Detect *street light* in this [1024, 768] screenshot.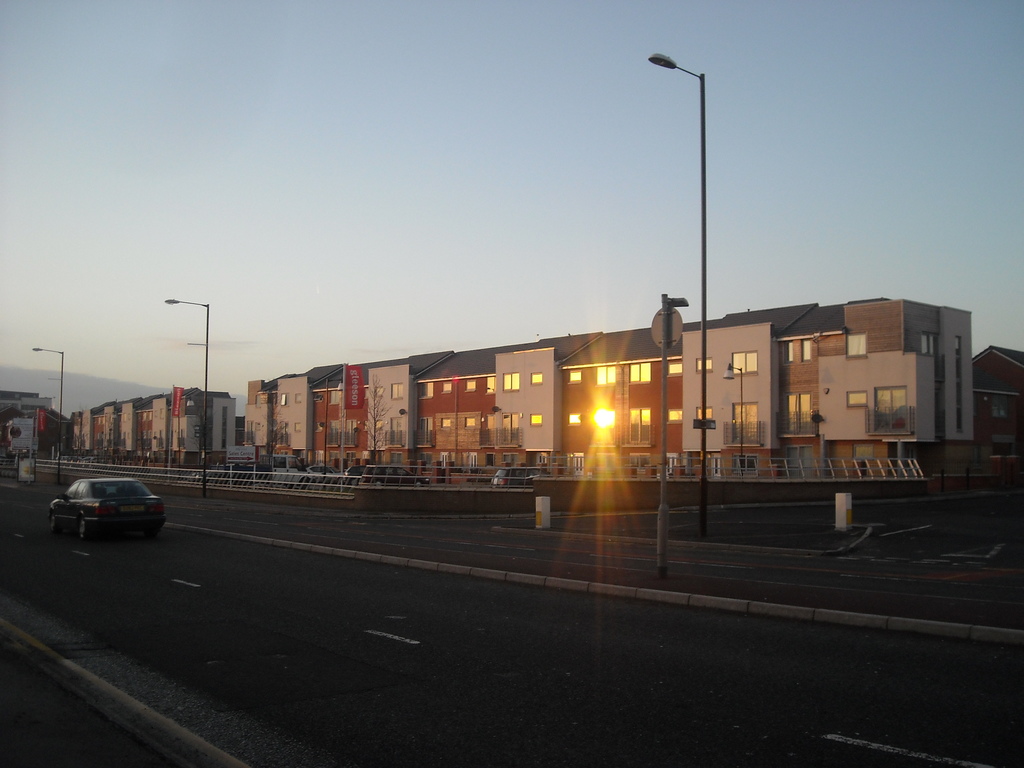
Detection: locate(639, 45, 739, 404).
